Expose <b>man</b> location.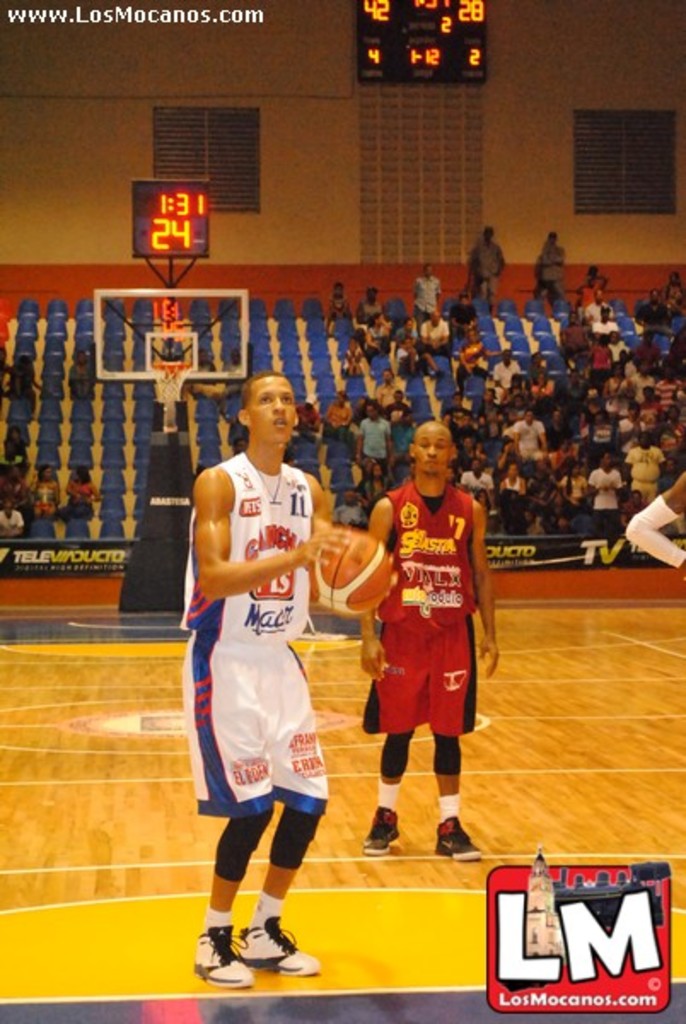
Exposed at [x1=389, y1=411, x2=418, y2=464].
